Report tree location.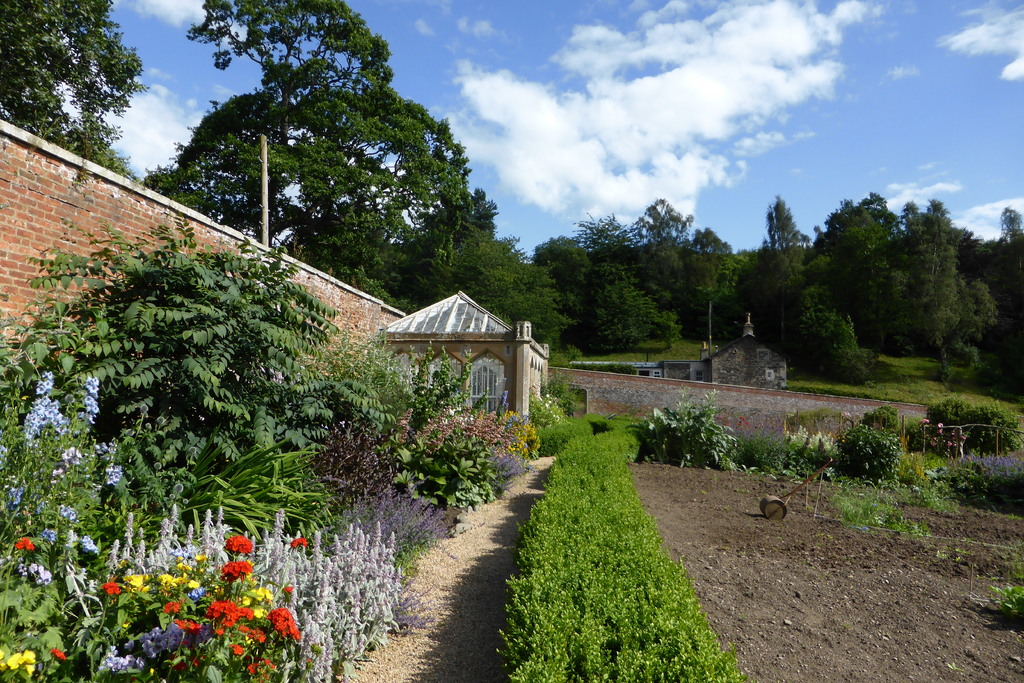
Report: select_region(1, 0, 145, 177).
